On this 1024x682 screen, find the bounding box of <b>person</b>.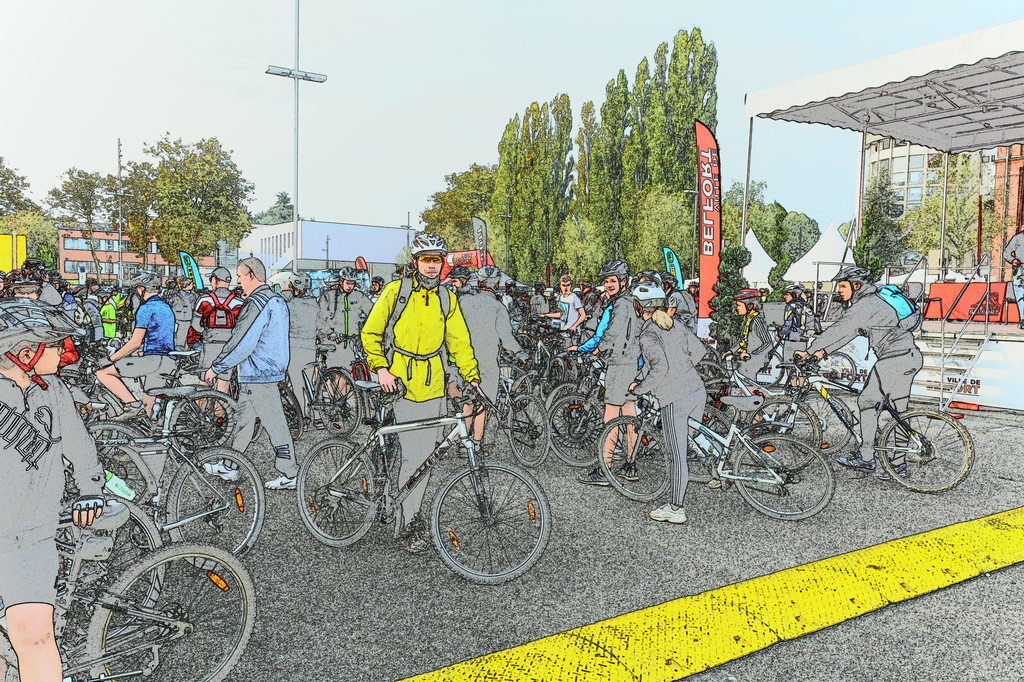
Bounding box: [364, 228, 481, 560].
